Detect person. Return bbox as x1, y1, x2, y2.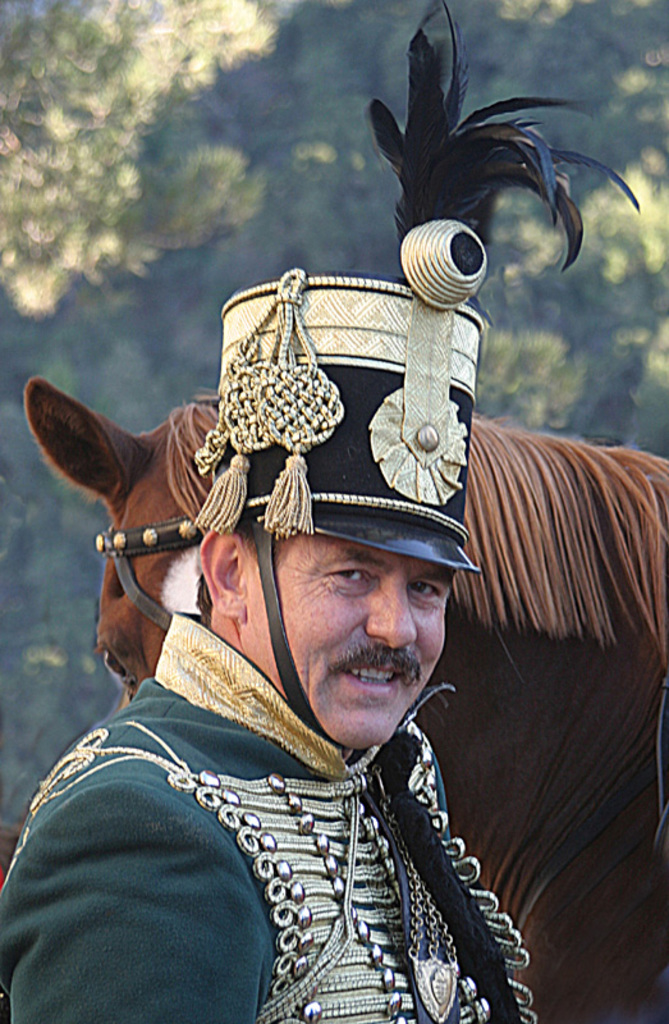
31, 195, 588, 1009.
